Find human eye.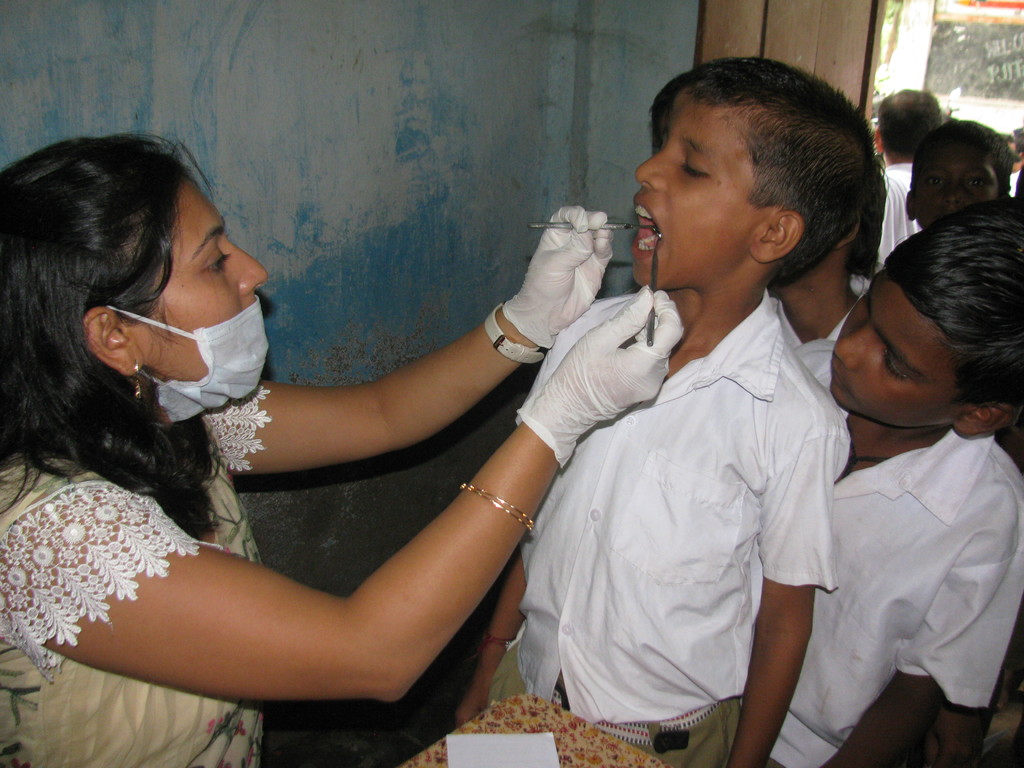
<bbox>671, 152, 714, 182</bbox>.
